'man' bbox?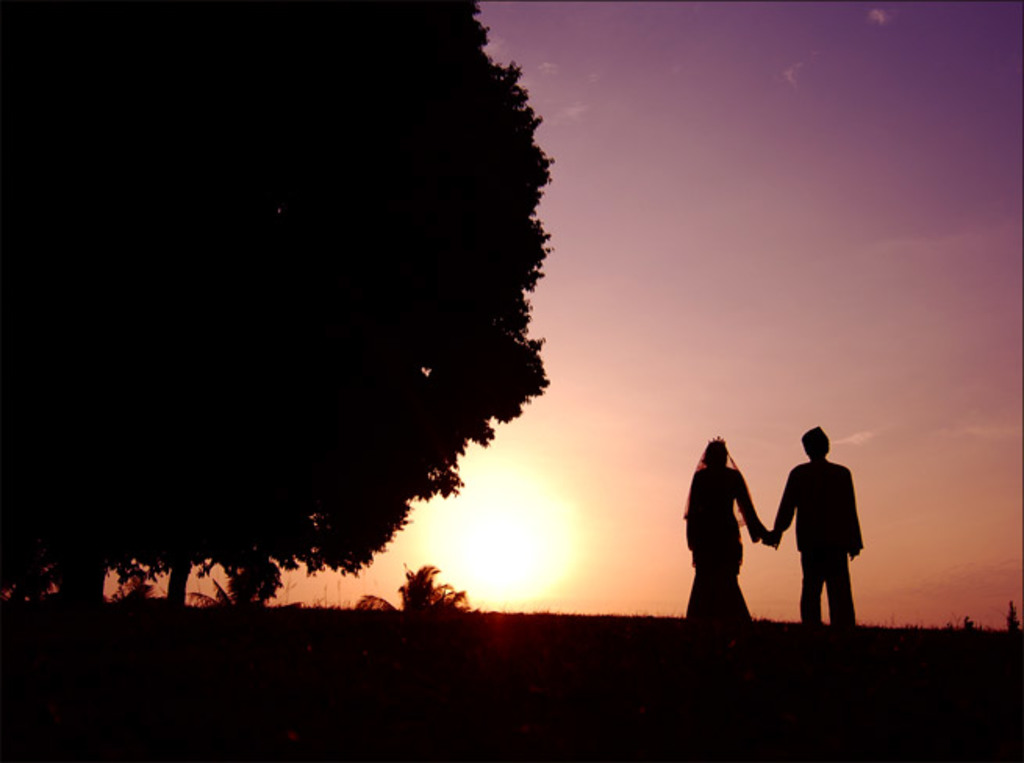
<box>761,417,865,643</box>
